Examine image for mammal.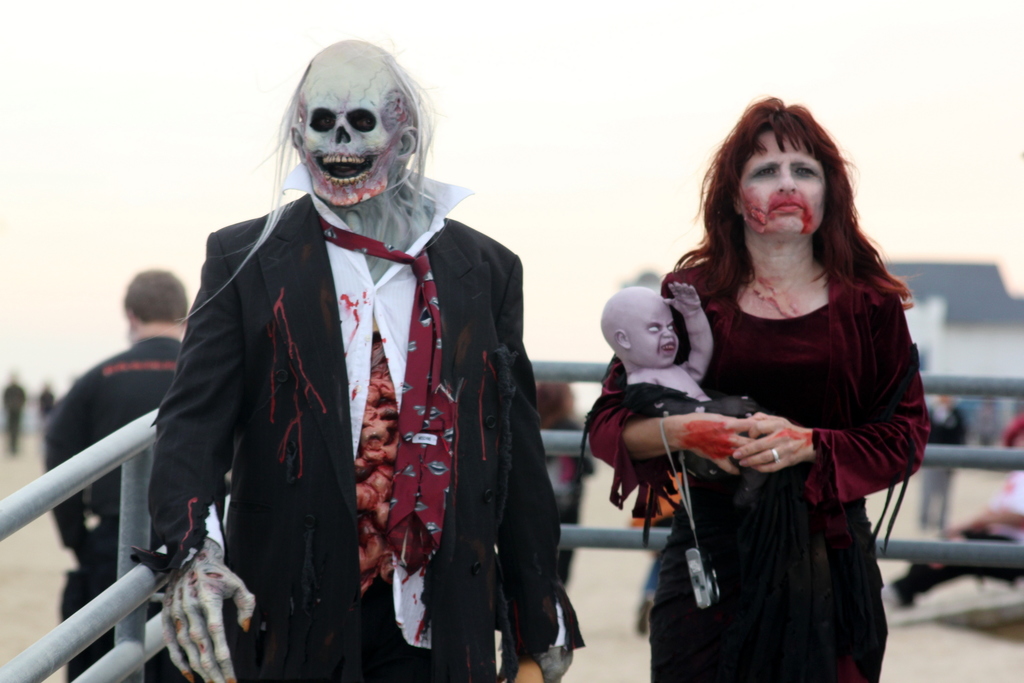
Examination result: <bbox>529, 378, 593, 586</bbox>.
